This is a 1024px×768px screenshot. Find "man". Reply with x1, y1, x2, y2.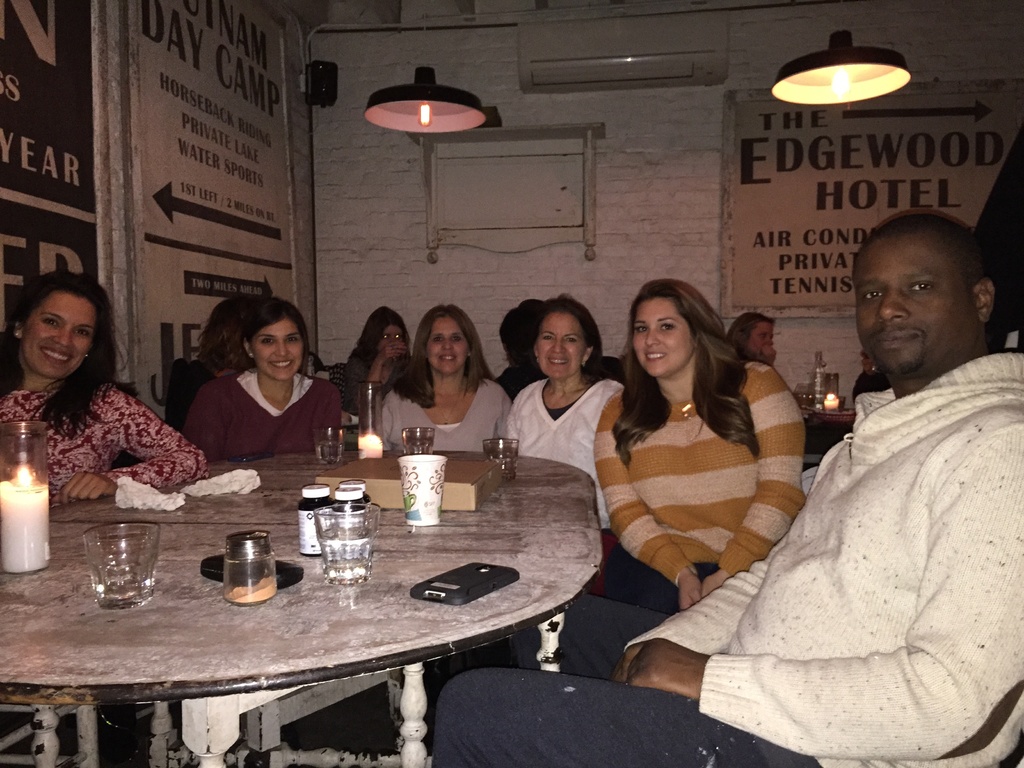
429, 204, 1023, 767.
